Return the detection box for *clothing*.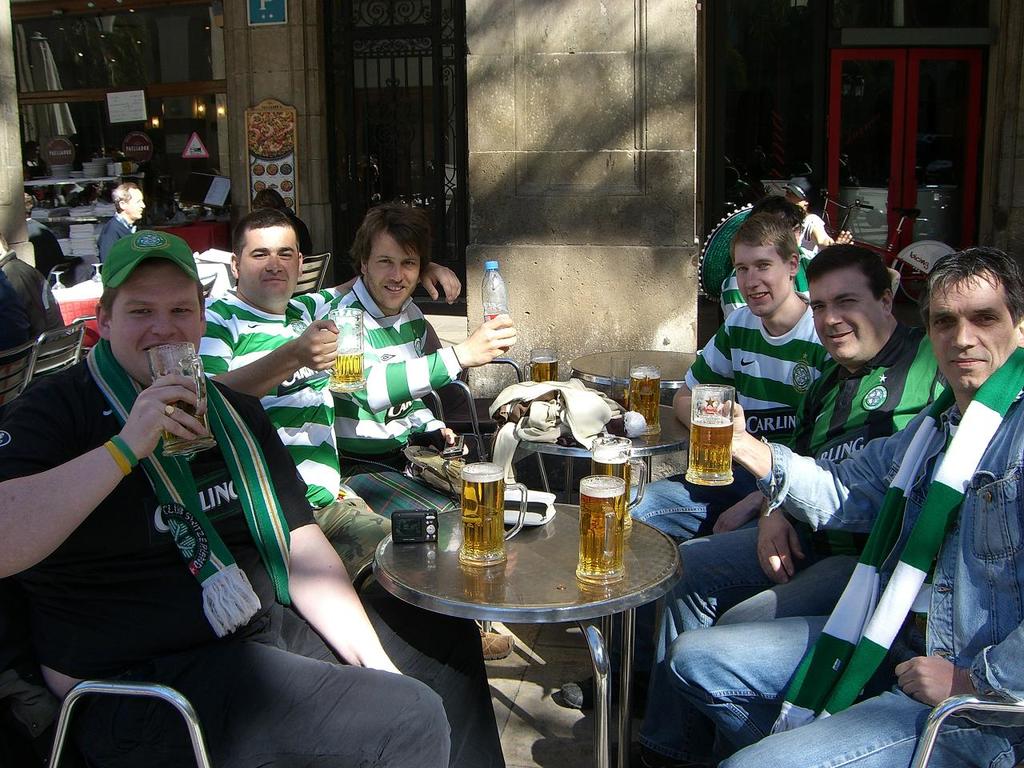
626,289,832,539.
